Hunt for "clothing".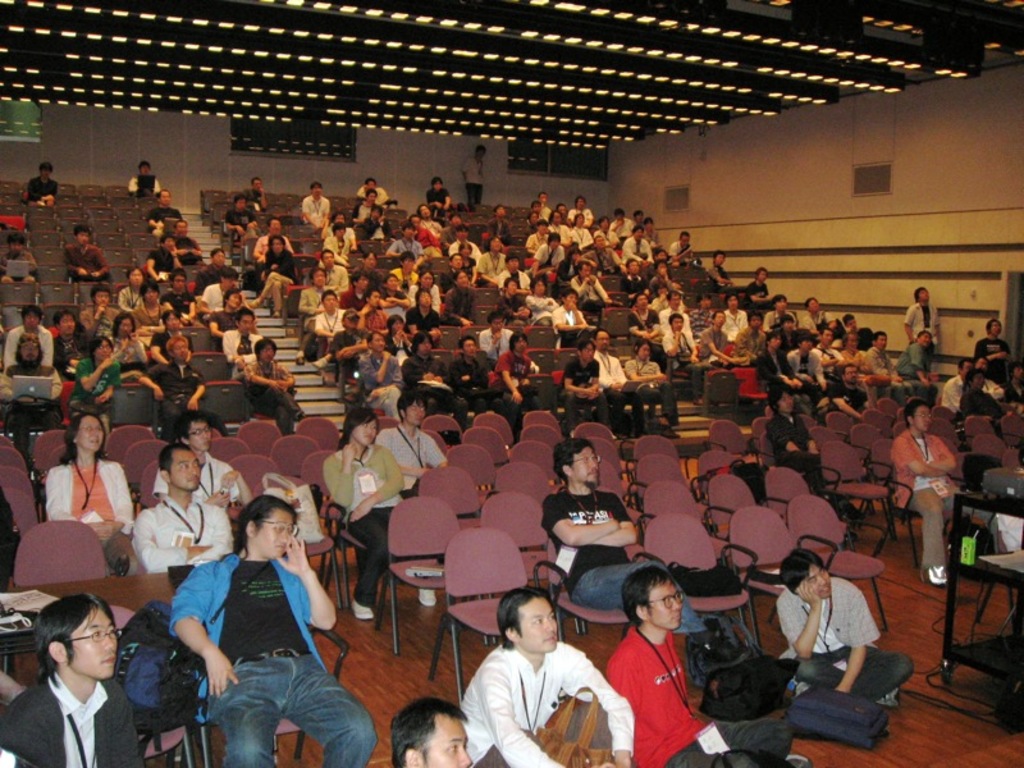
Hunted down at 607/616/707/751.
